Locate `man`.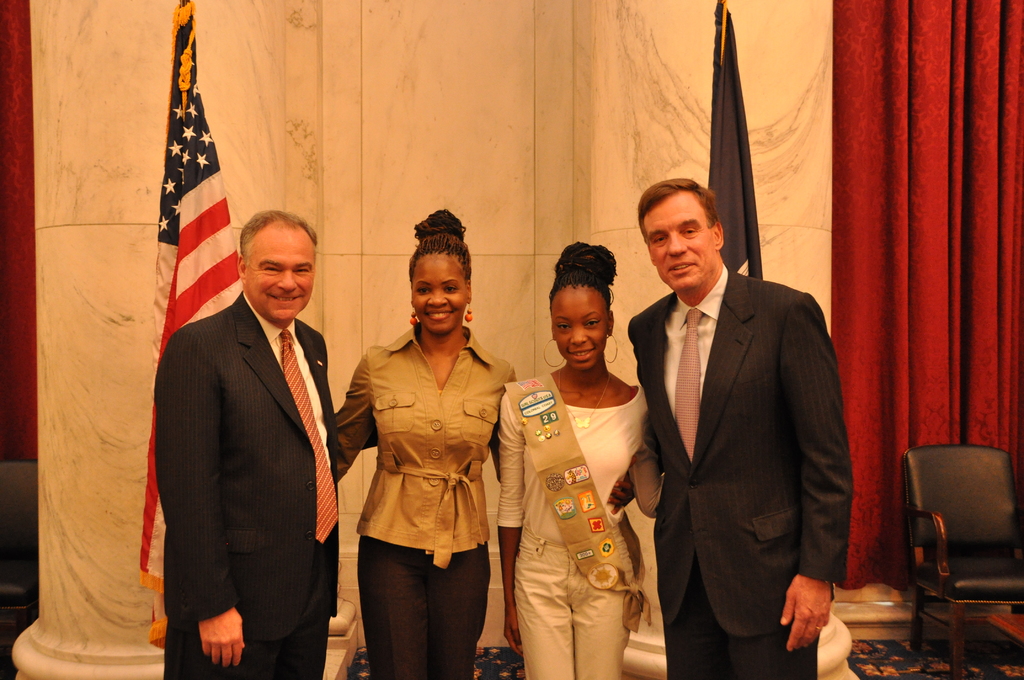
Bounding box: crop(152, 213, 384, 679).
